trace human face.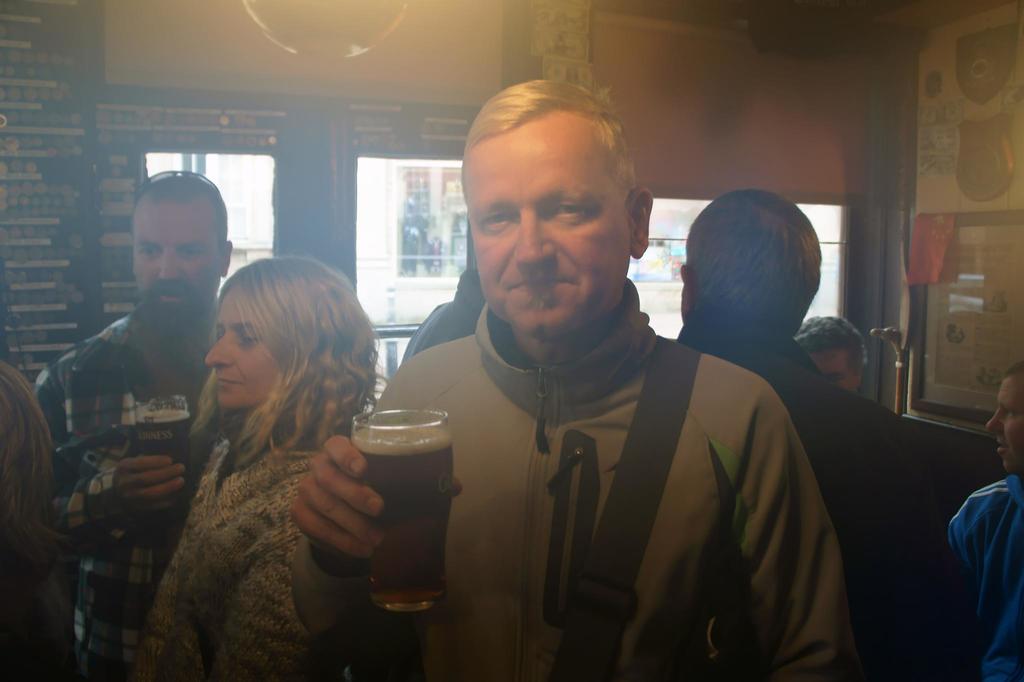
Traced to crop(135, 205, 220, 320).
